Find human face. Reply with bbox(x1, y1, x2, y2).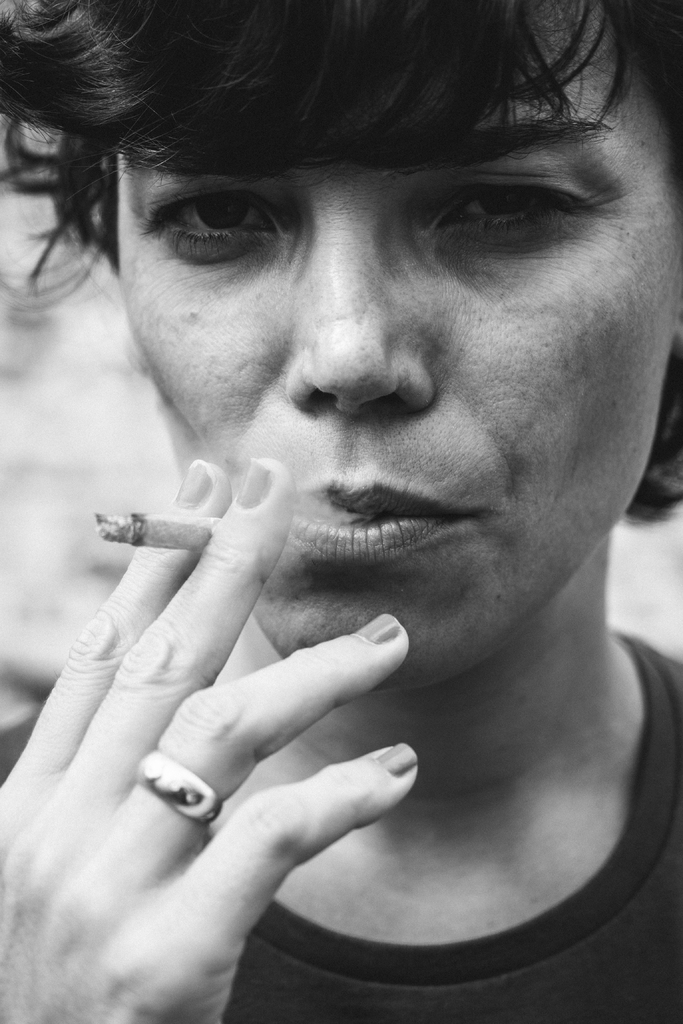
bbox(112, 22, 669, 686).
